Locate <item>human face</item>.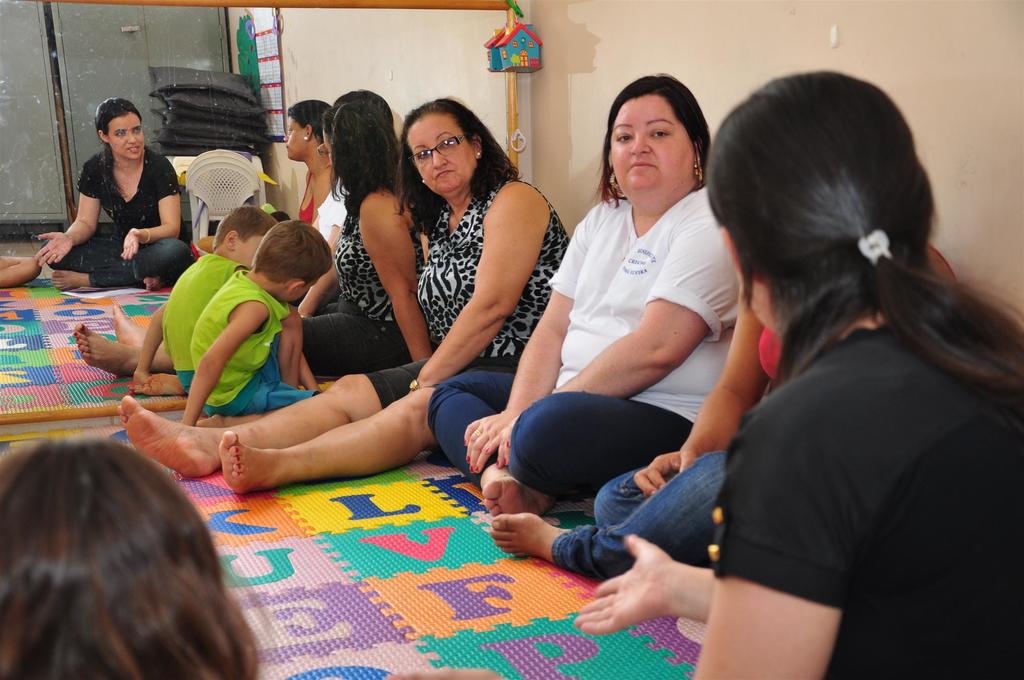
Bounding box: [left=107, top=115, right=145, bottom=163].
